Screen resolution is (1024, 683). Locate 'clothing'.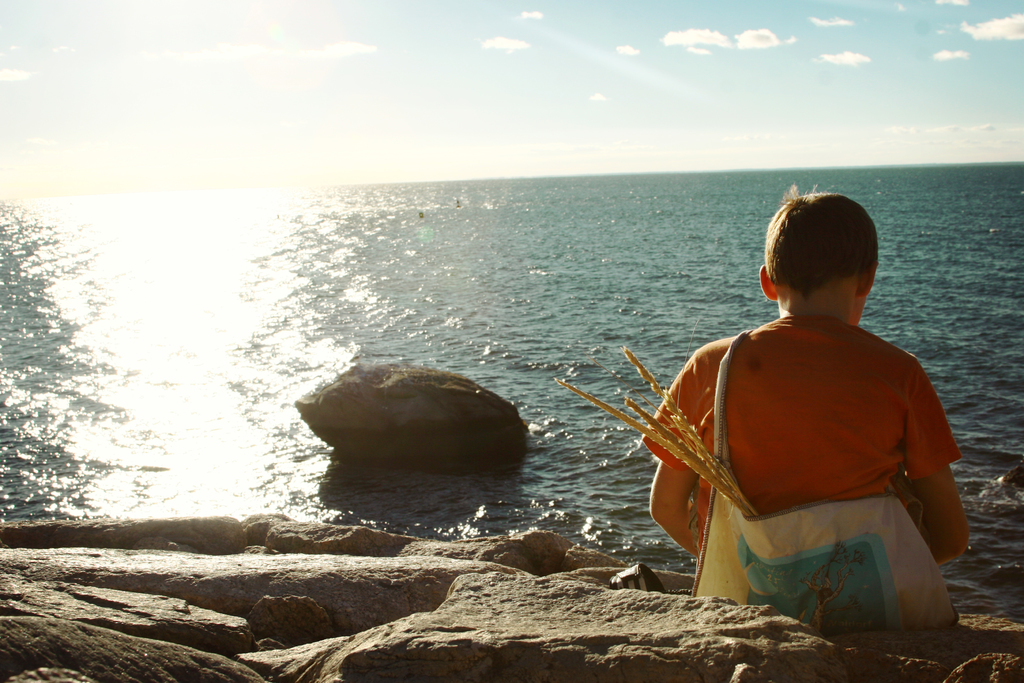
[left=656, top=309, right=962, bottom=624].
